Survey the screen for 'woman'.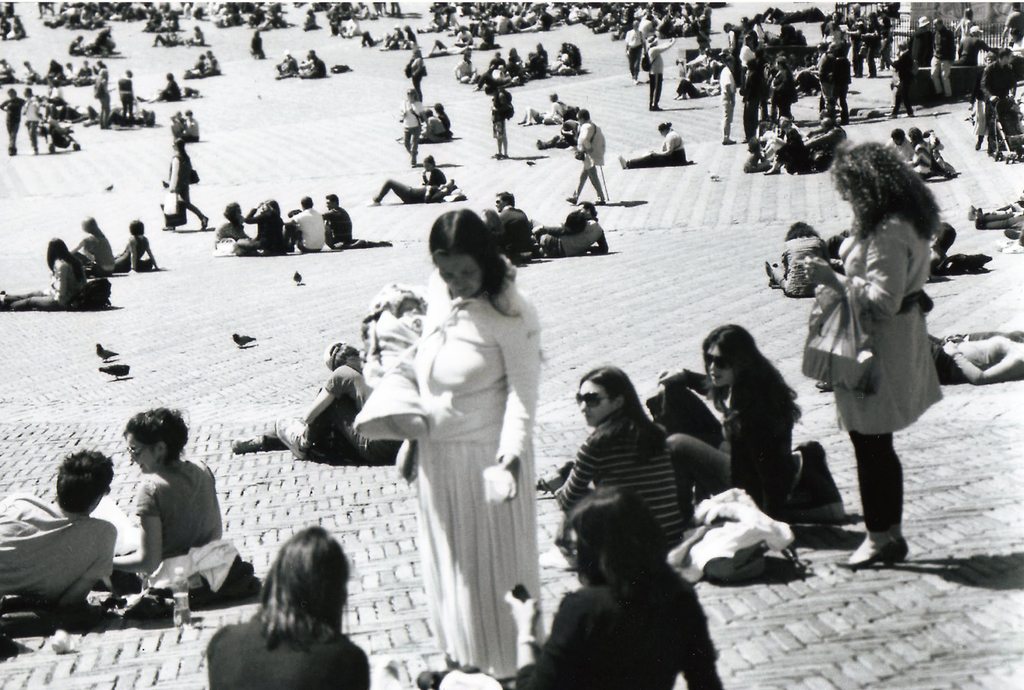
Survey found: (505,47,529,64).
